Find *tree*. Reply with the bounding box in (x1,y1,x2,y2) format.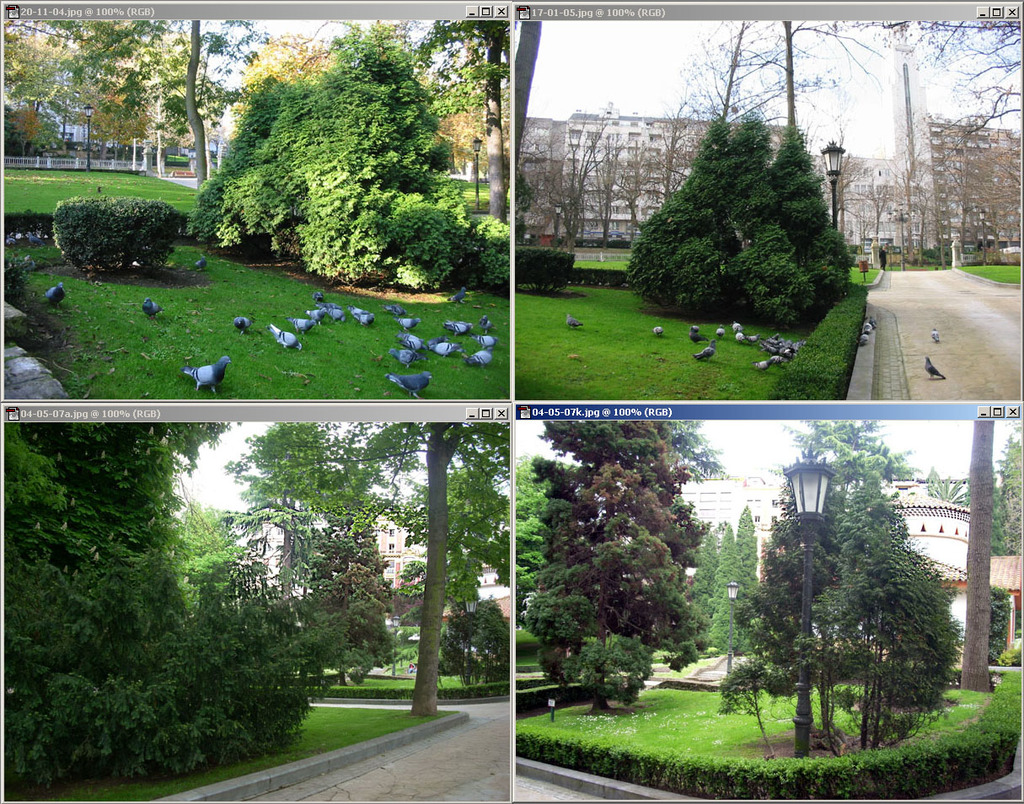
(712,414,960,758).
